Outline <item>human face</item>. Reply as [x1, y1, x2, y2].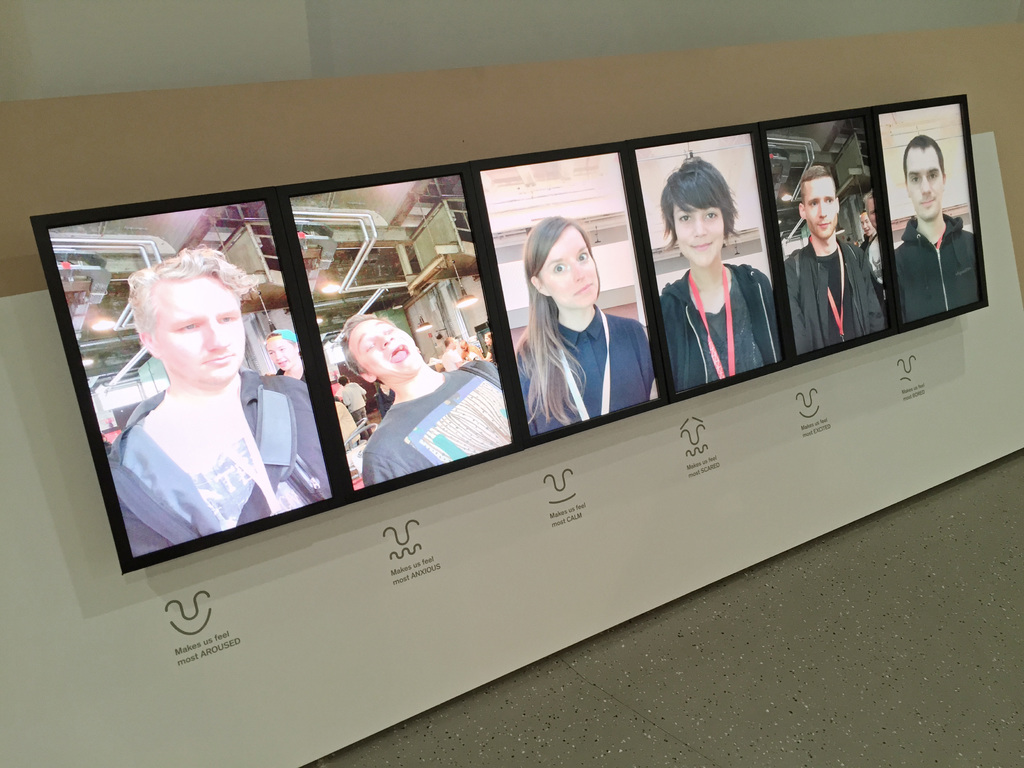
[908, 146, 946, 218].
